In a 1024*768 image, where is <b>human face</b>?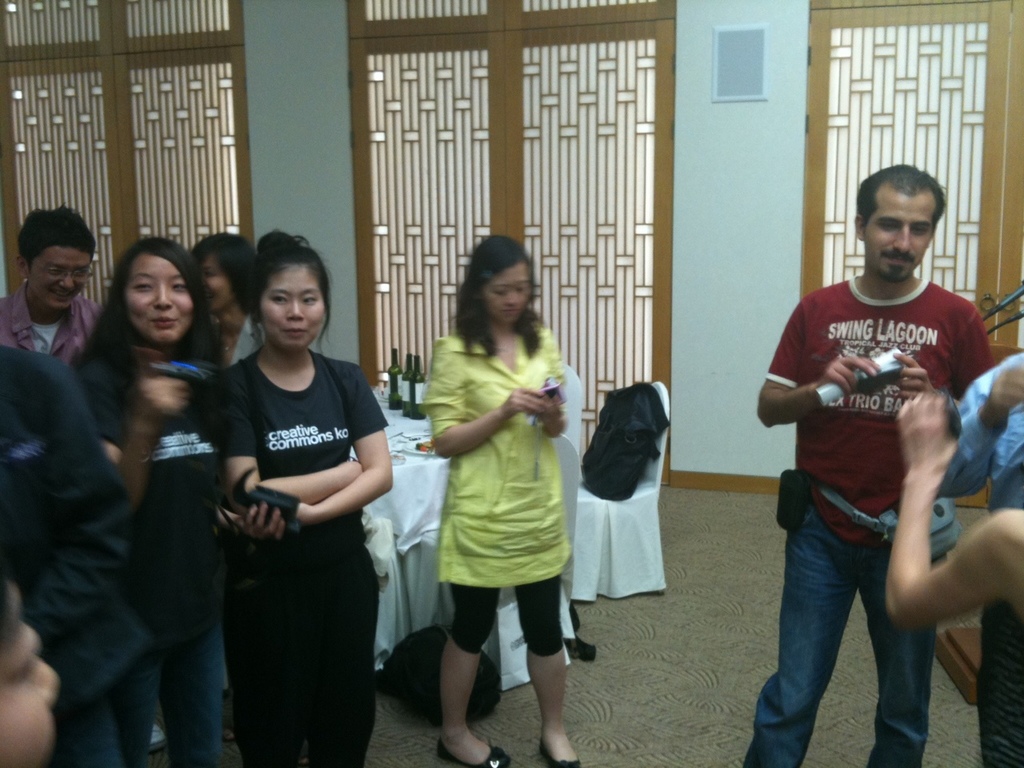
l=27, t=246, r=93, b=315.
